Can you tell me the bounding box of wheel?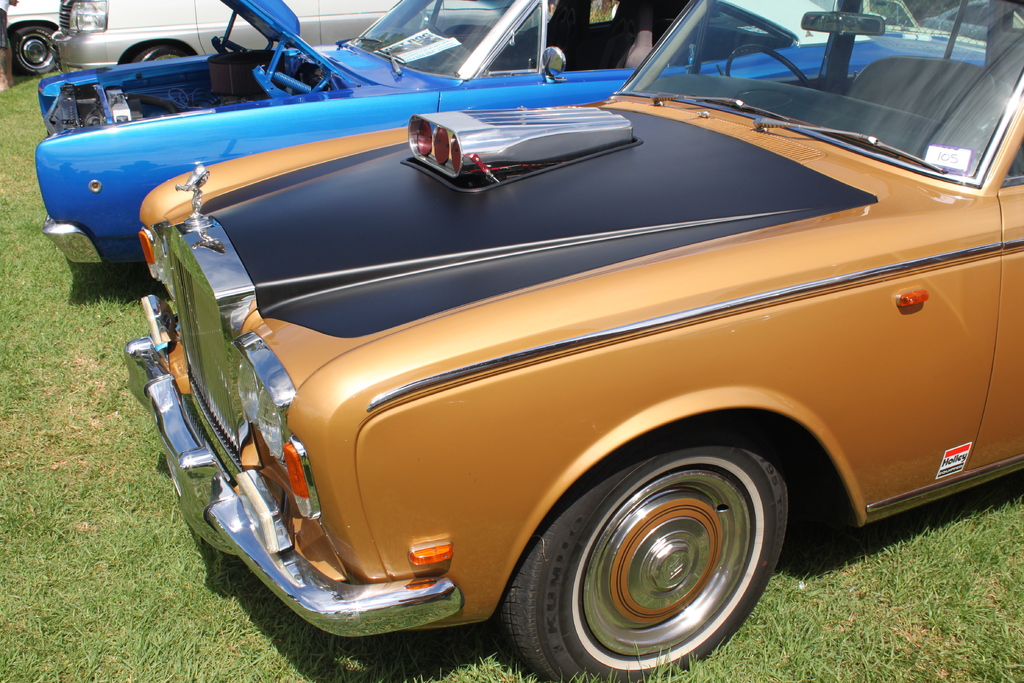
select_region(6, 10, 68, 76).
